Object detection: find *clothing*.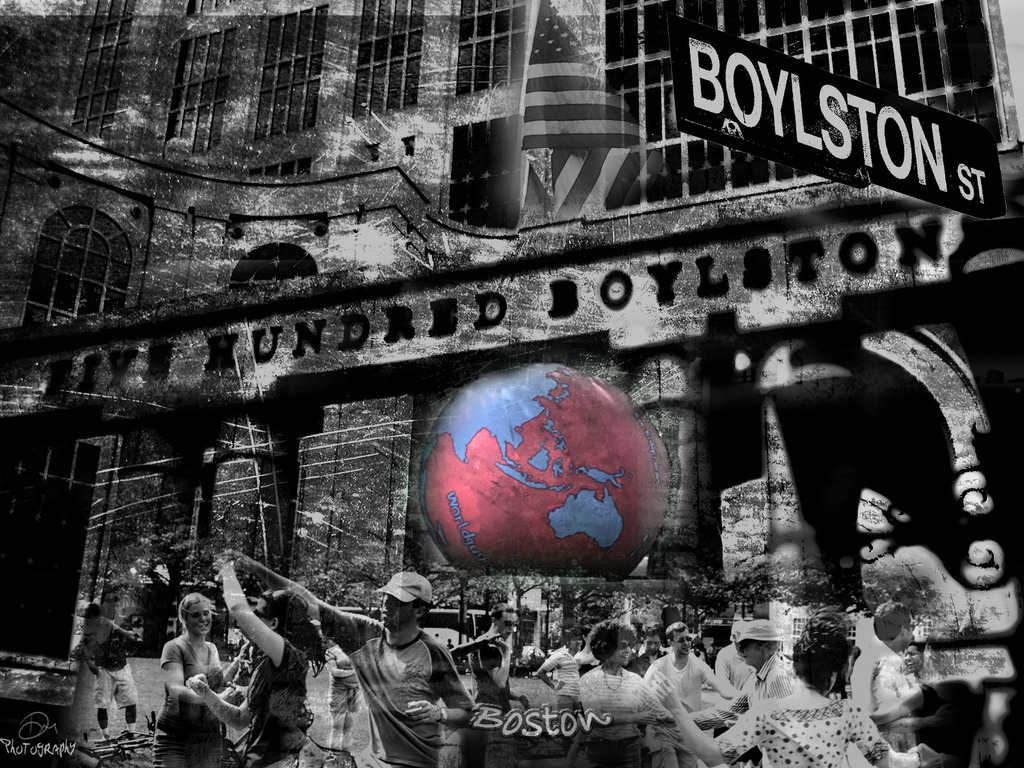
bbox=[578, 669, 674, 767].
